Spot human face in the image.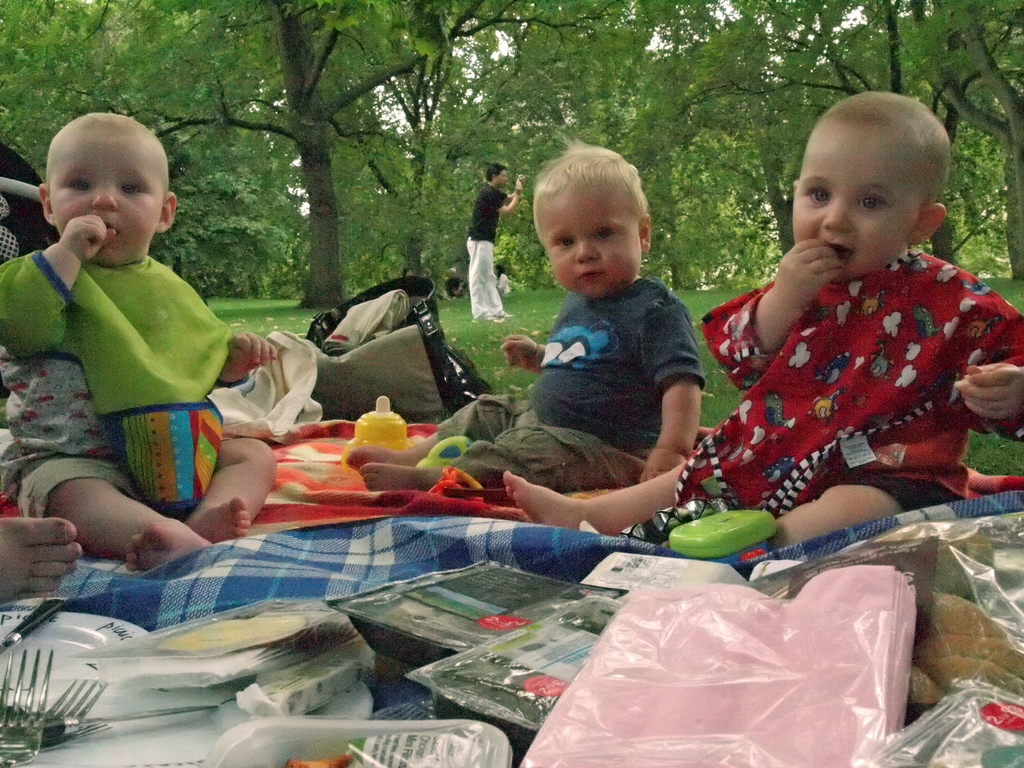
human face found at bbox=(793, 131, 915, 282).
